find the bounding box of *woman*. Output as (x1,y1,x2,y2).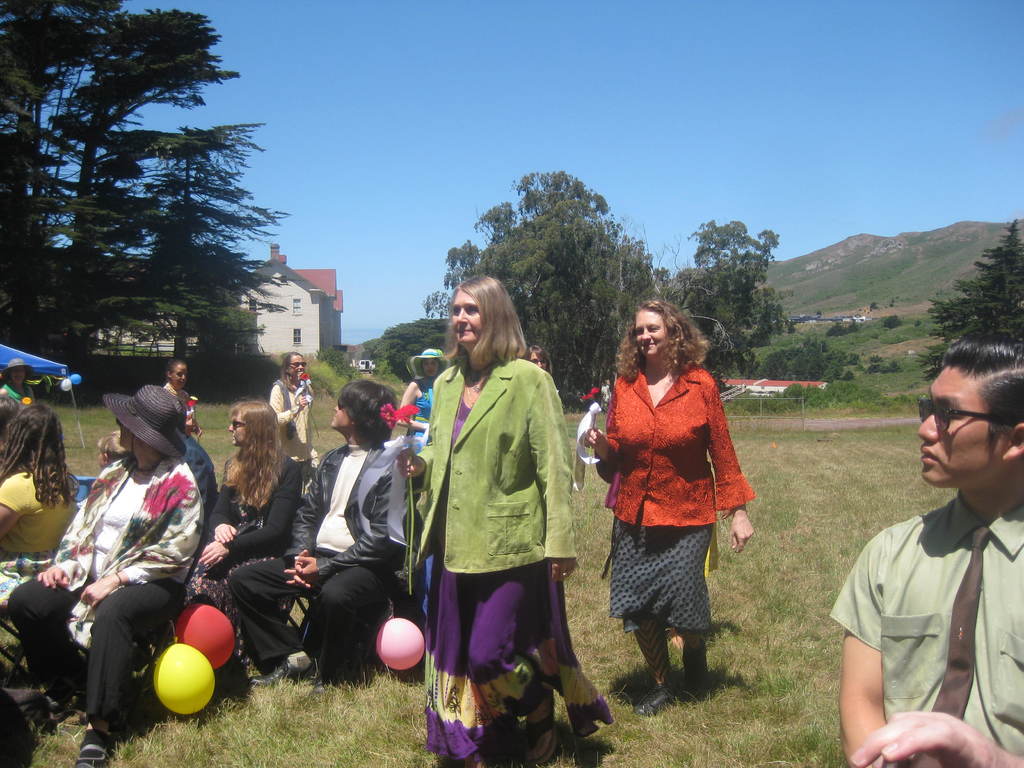
(266,346,320,463).
